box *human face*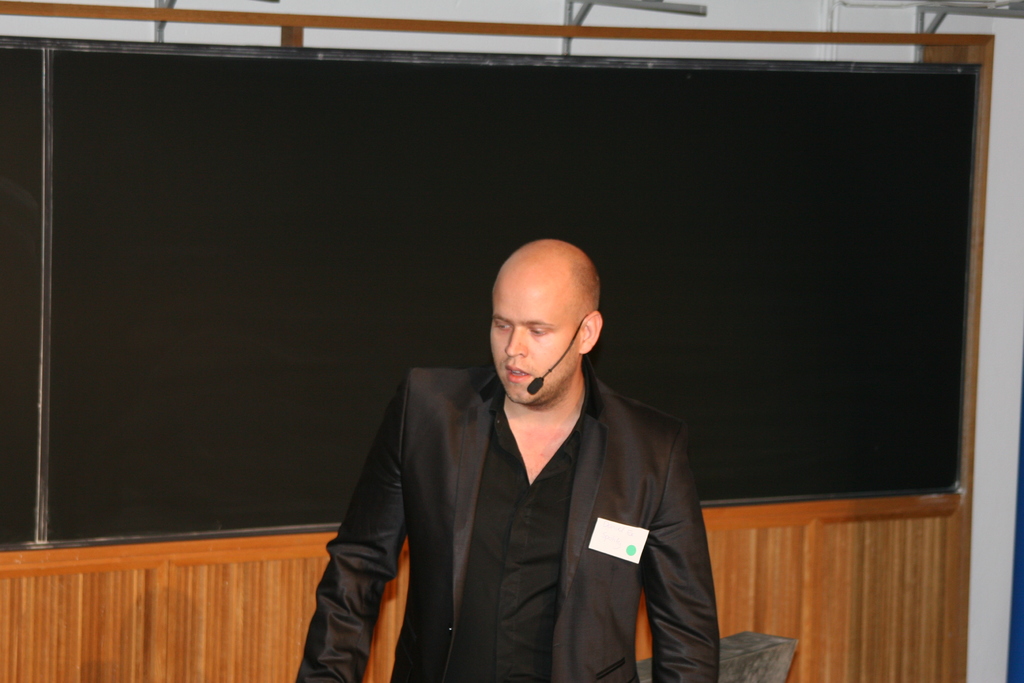
(485,268,581,402)
